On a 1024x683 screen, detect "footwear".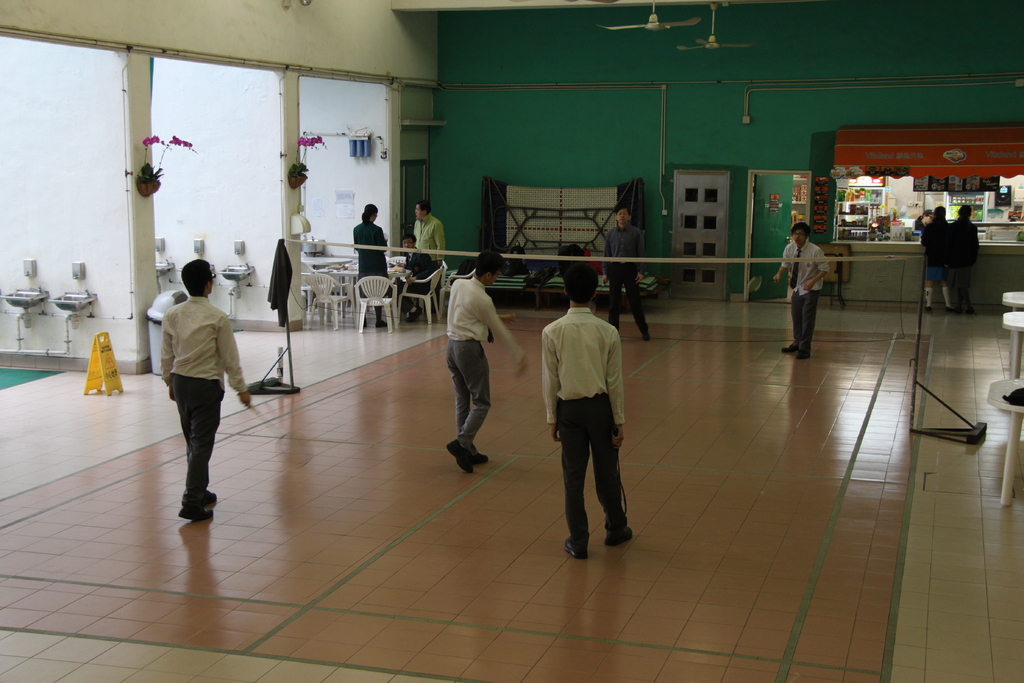
924/305/935/317.
